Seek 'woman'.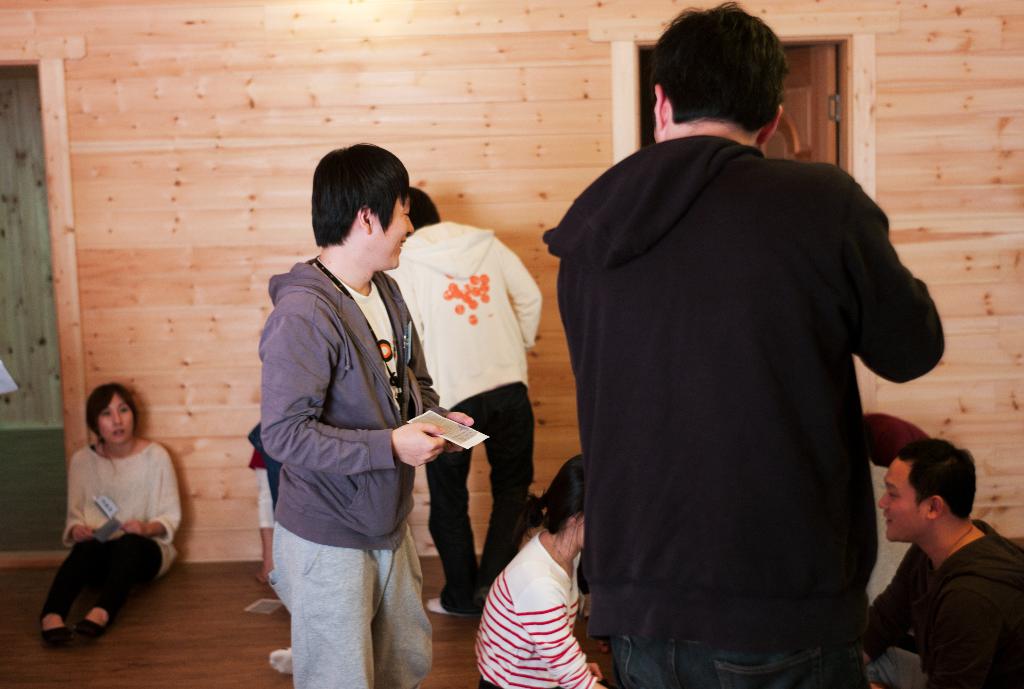
(38,382,186,651).
